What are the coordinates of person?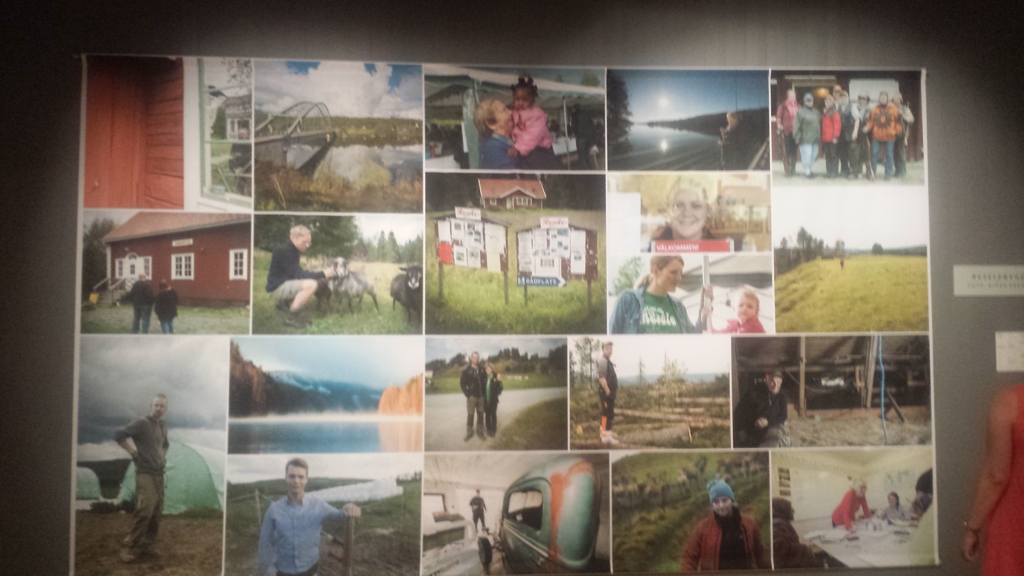
rect(153, 277, 177, 338).
